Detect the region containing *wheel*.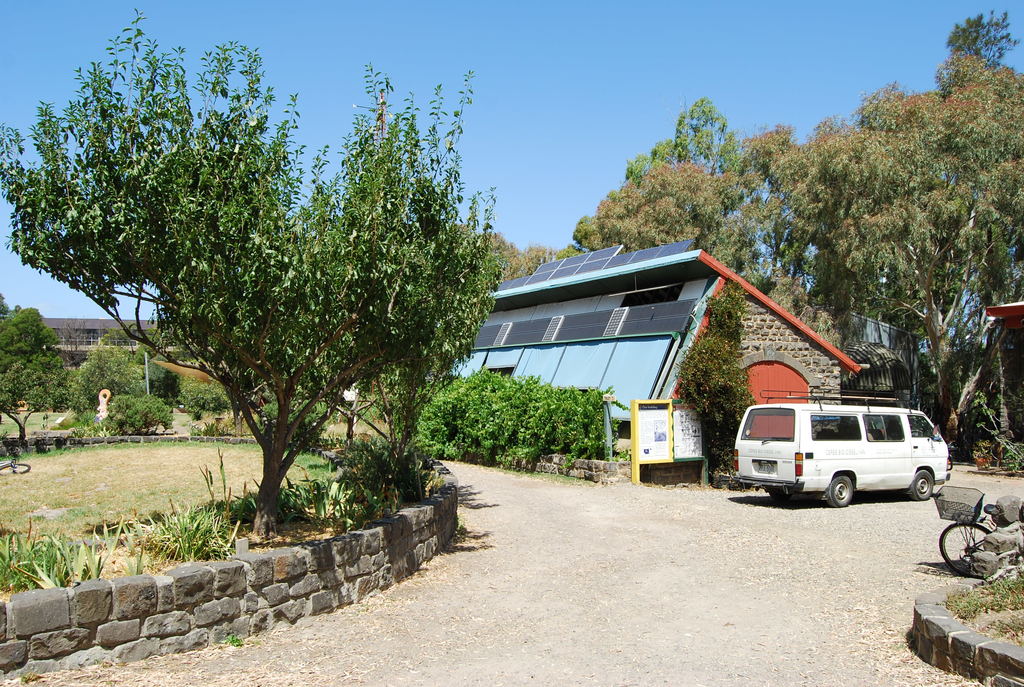
region(825, 473, 856, 509).
